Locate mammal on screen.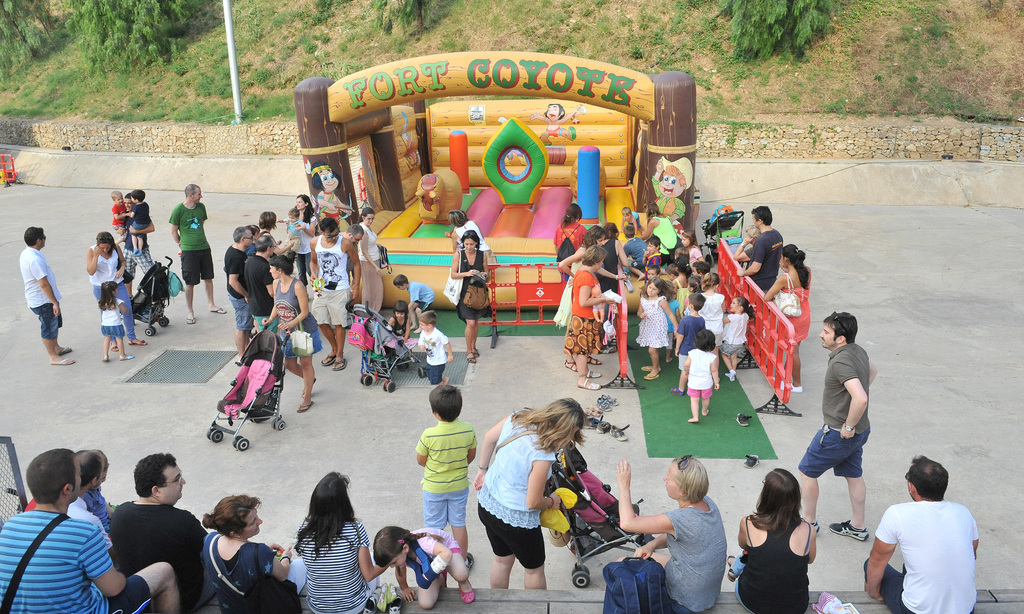
On screen at (left=762, top=241, right=811, bottom=395).
